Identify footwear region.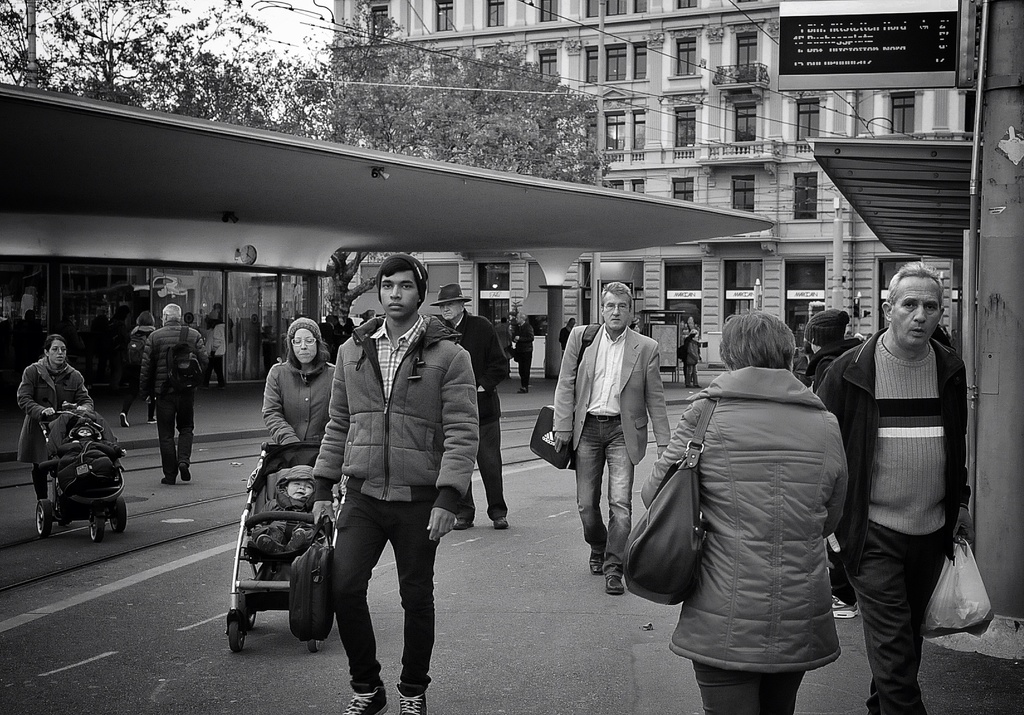
Region: rect(601, 575, 626, 597).
